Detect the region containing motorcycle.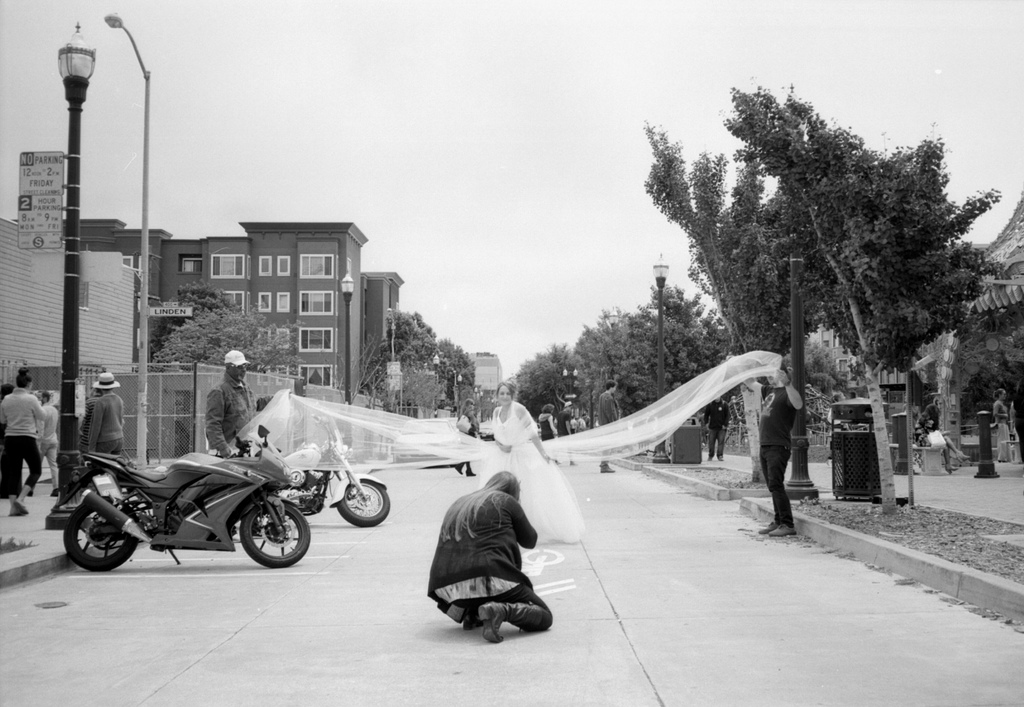
l=41, t=446, r=328, b=583.
